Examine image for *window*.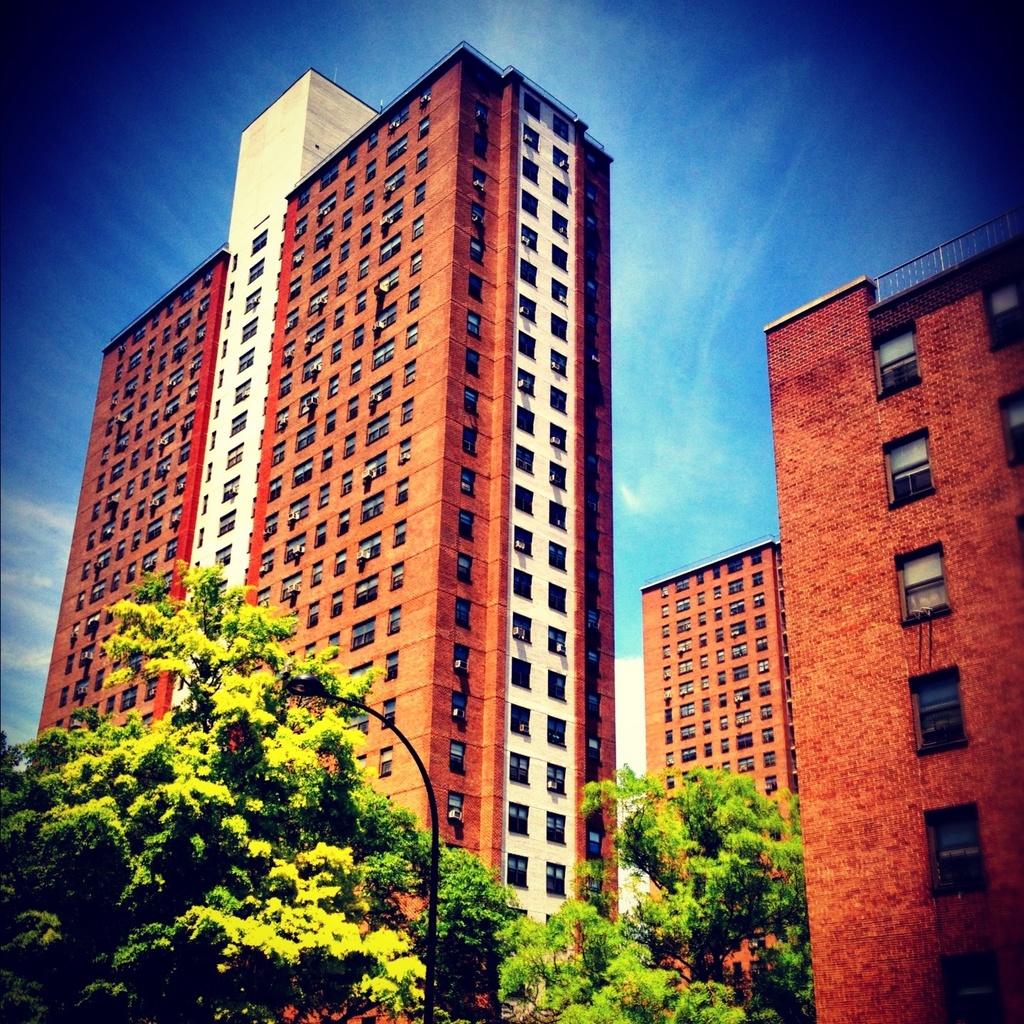
Examination result: x1=310 y1=559 x2=324 y2=583.
